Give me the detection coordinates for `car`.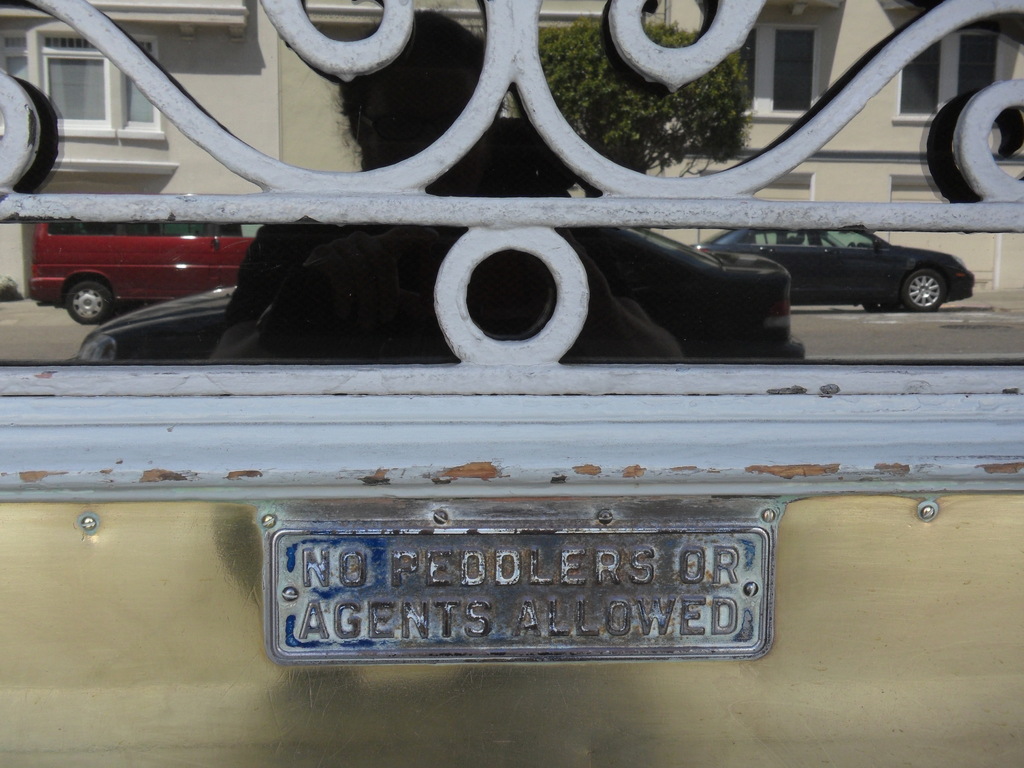
bbox(0, 184, 285, 328).
